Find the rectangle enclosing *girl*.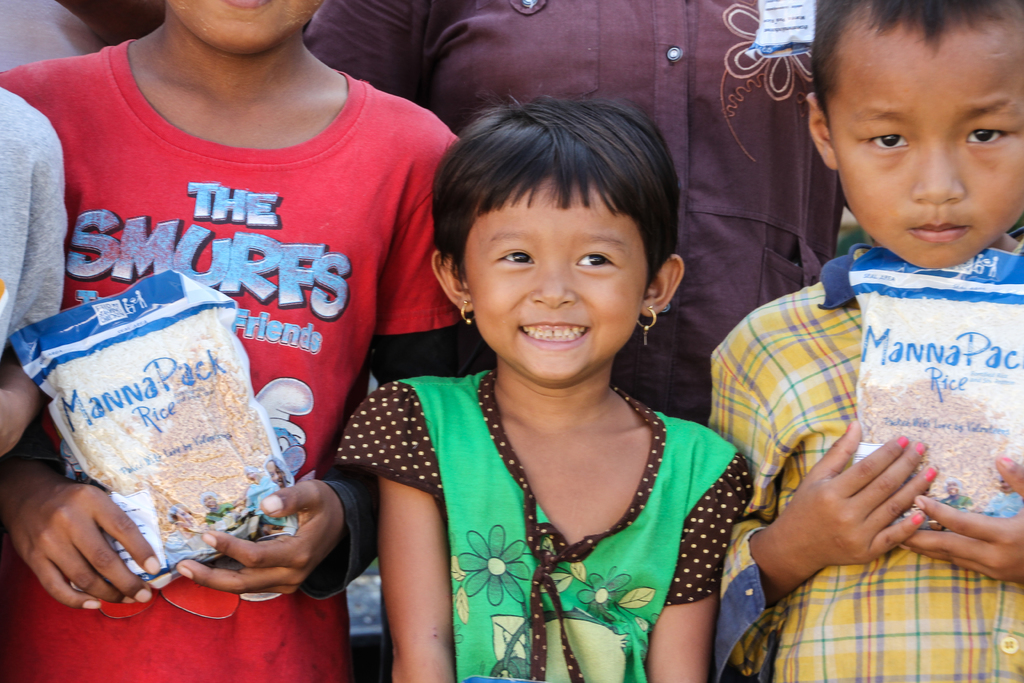
<bbox>334, 88, 757, 682</bbox>.
